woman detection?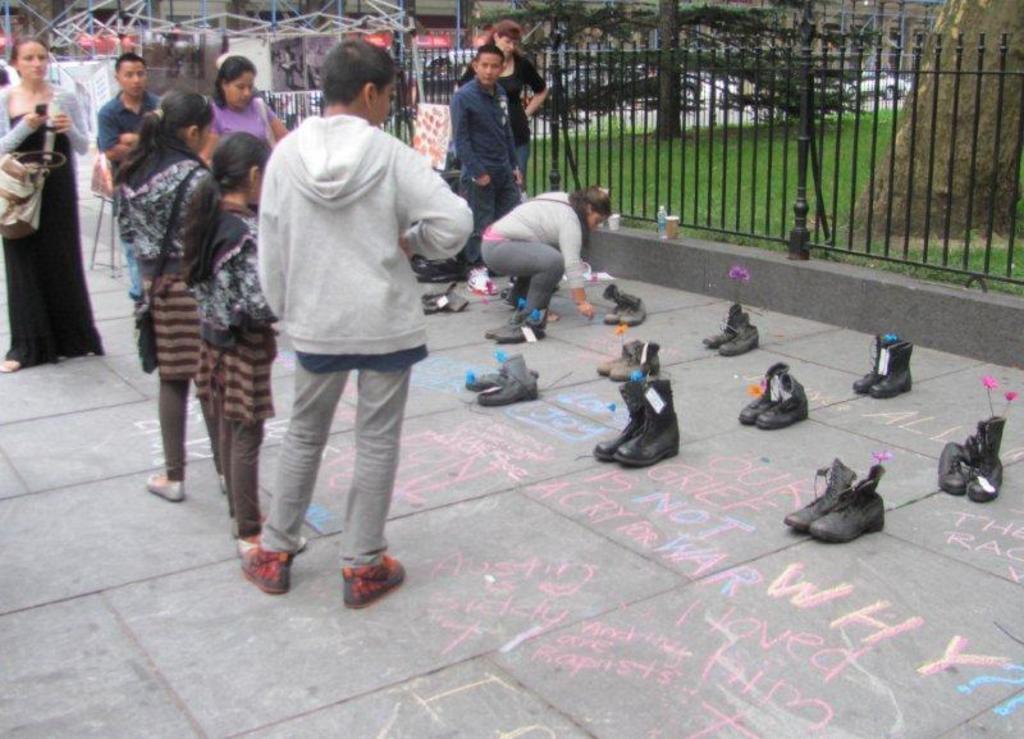
rect(4, 41, 122, 373)
